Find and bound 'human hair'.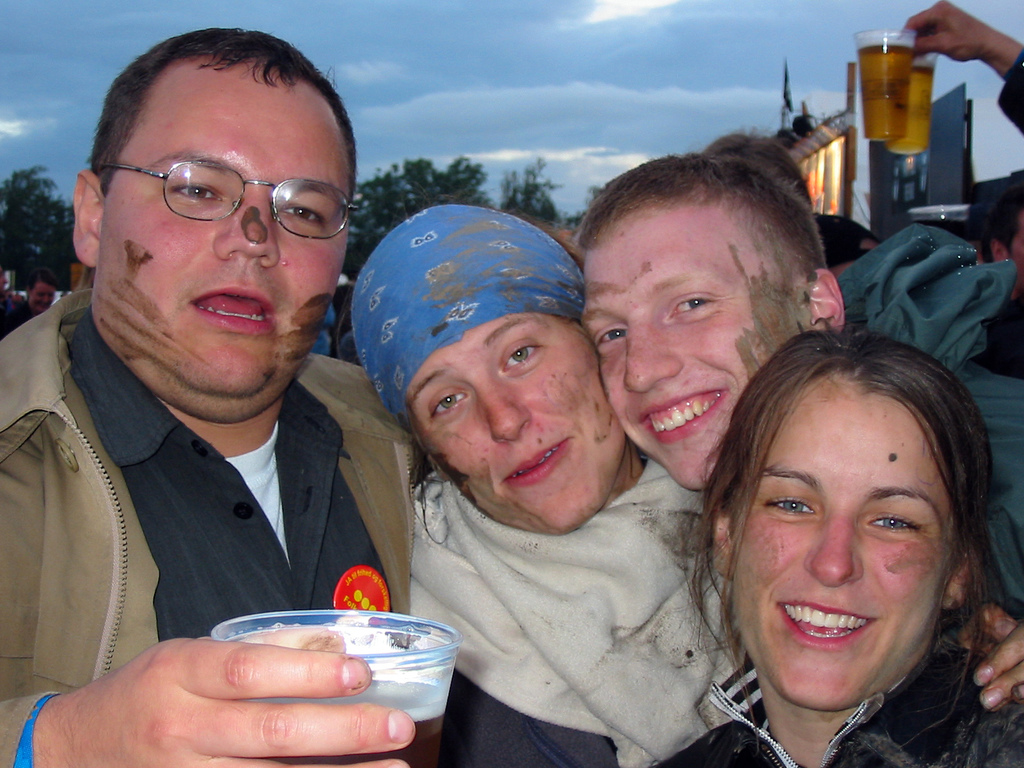
Bound: (left=28, top=268, right=56, bottom=295).
